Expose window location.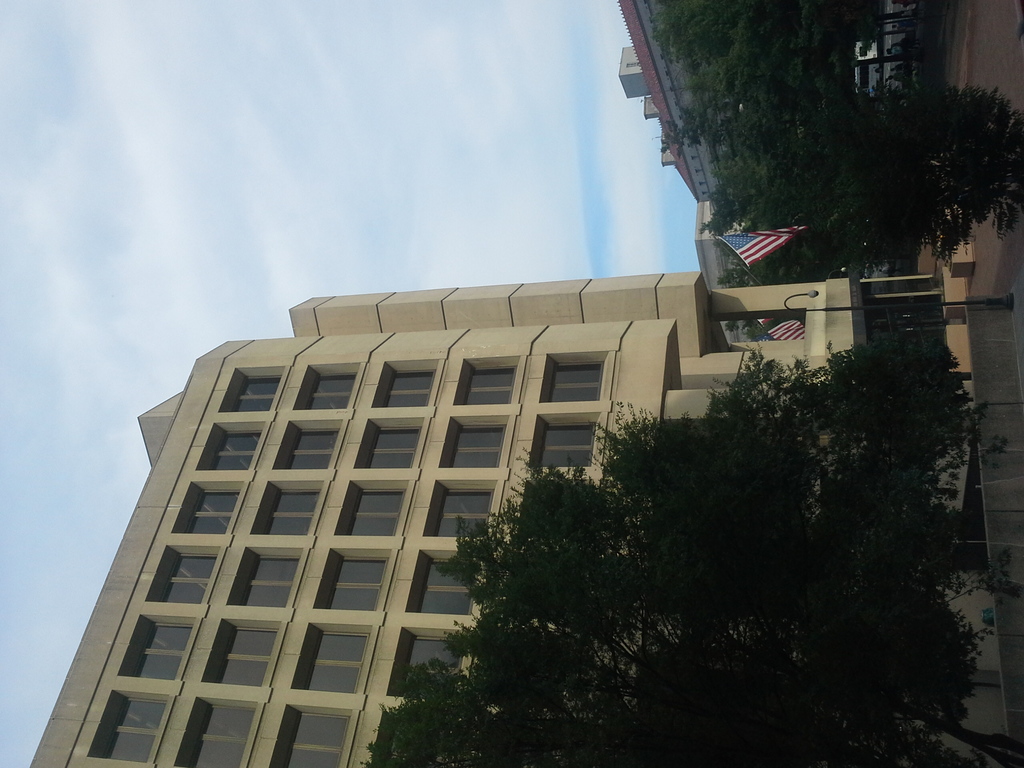
Exposed at 535, 415, 596, 464.
